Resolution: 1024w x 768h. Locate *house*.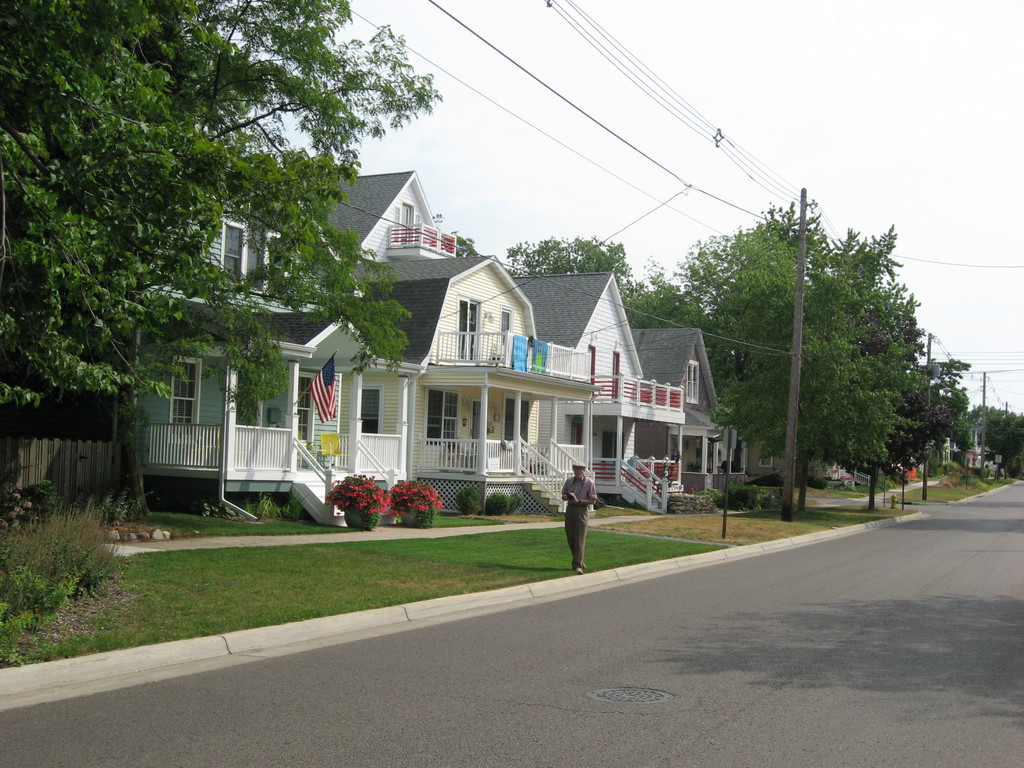
left=510, top=274, right=685, bottom=513.
